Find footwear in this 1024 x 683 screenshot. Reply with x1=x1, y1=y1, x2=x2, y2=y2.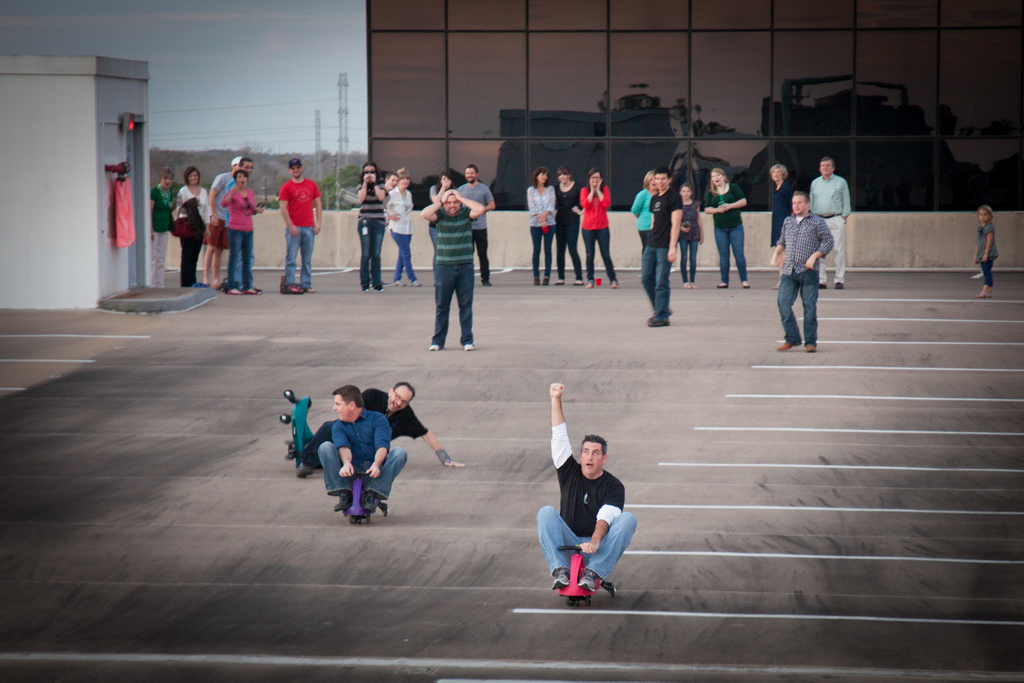
x1=429, y1=342, x2=440, y2=351.
